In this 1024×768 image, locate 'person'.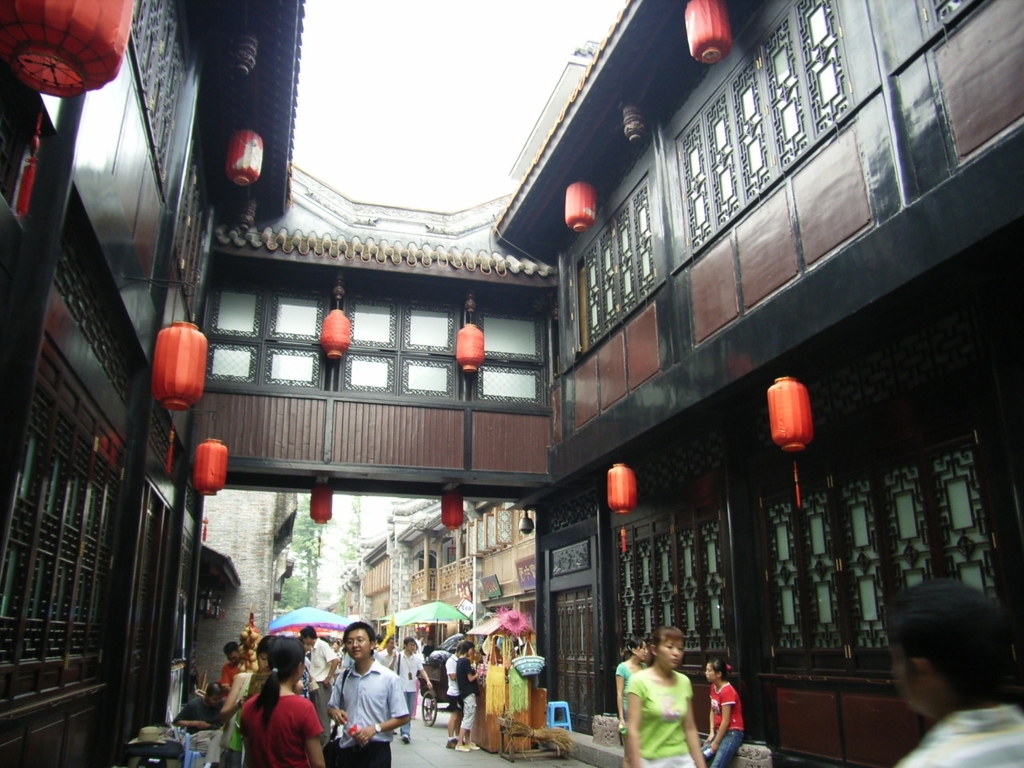
Bounding box: left=239, top=632, right=329, bottom=767.
